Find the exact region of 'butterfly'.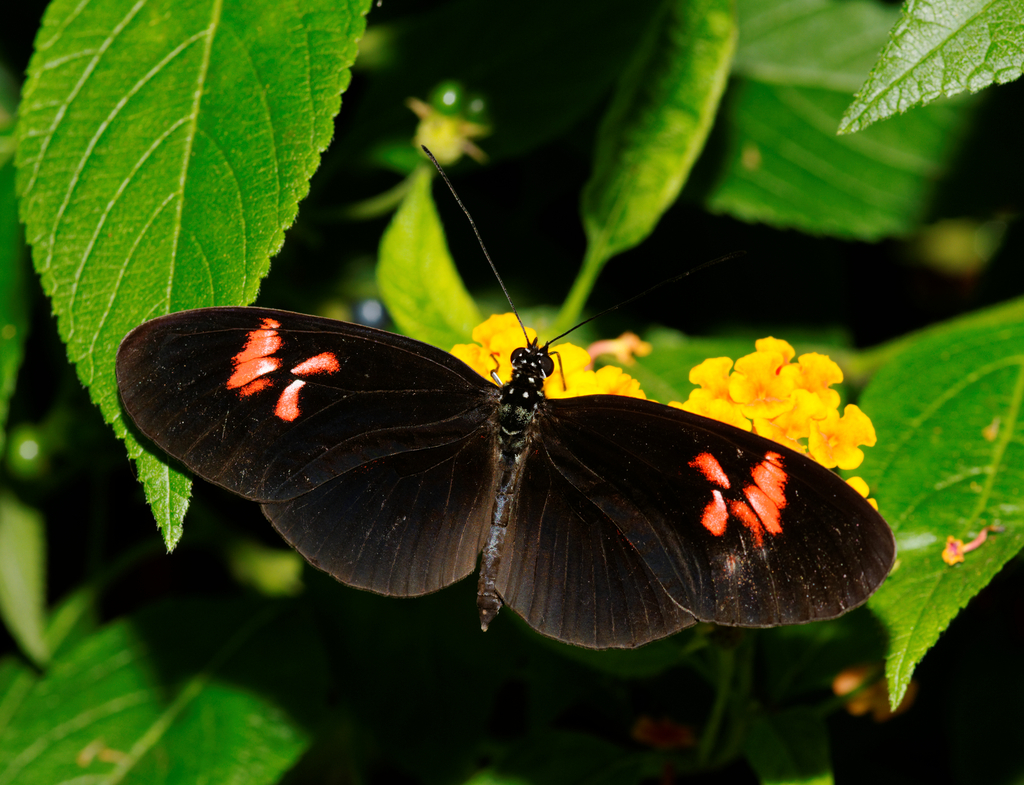
Exact region: region(116, 145, 895, 651).
